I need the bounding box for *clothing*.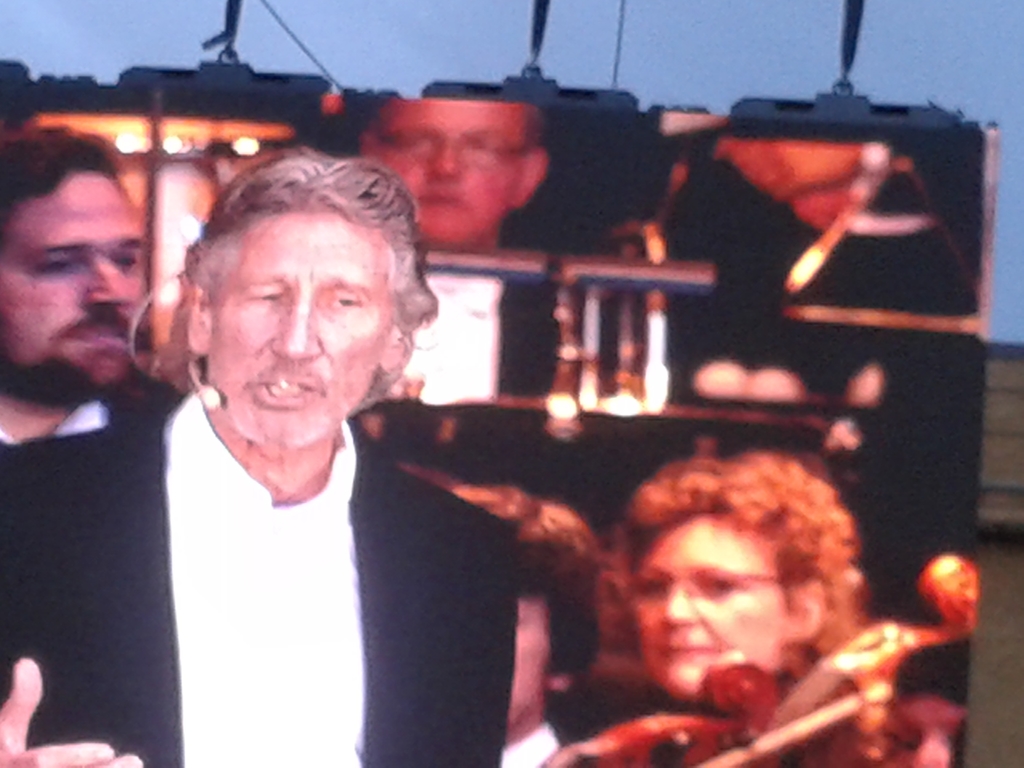
Here it is: 0,394,159,447.
